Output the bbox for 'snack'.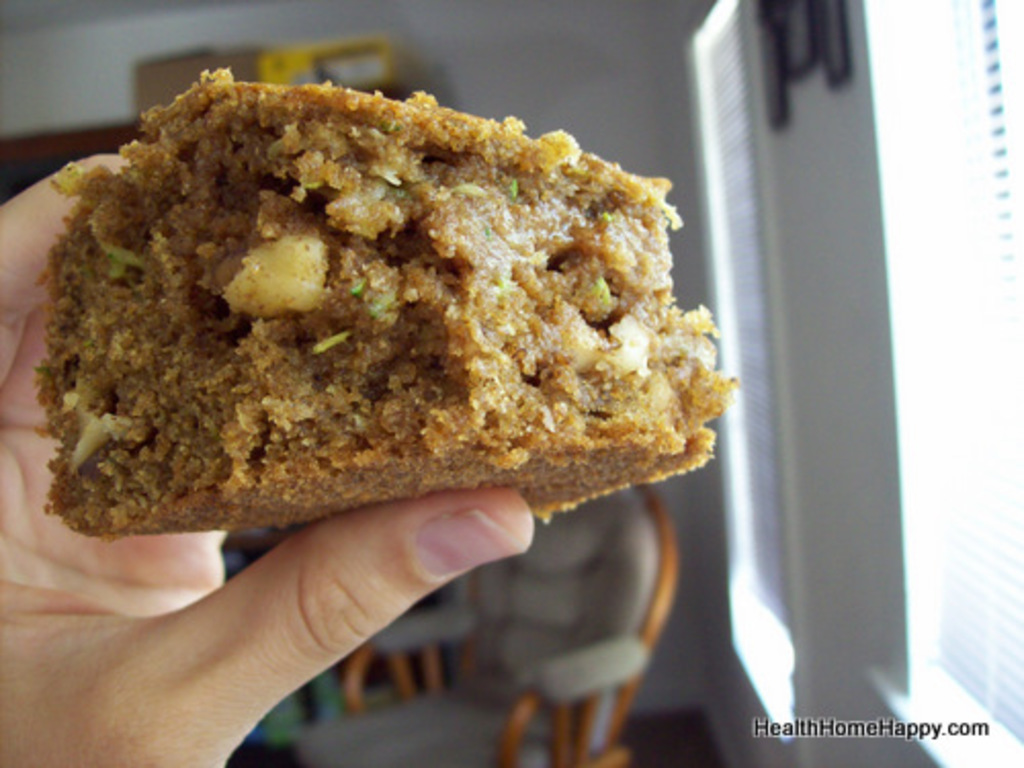
select_region(10, 68, 696, 571).
